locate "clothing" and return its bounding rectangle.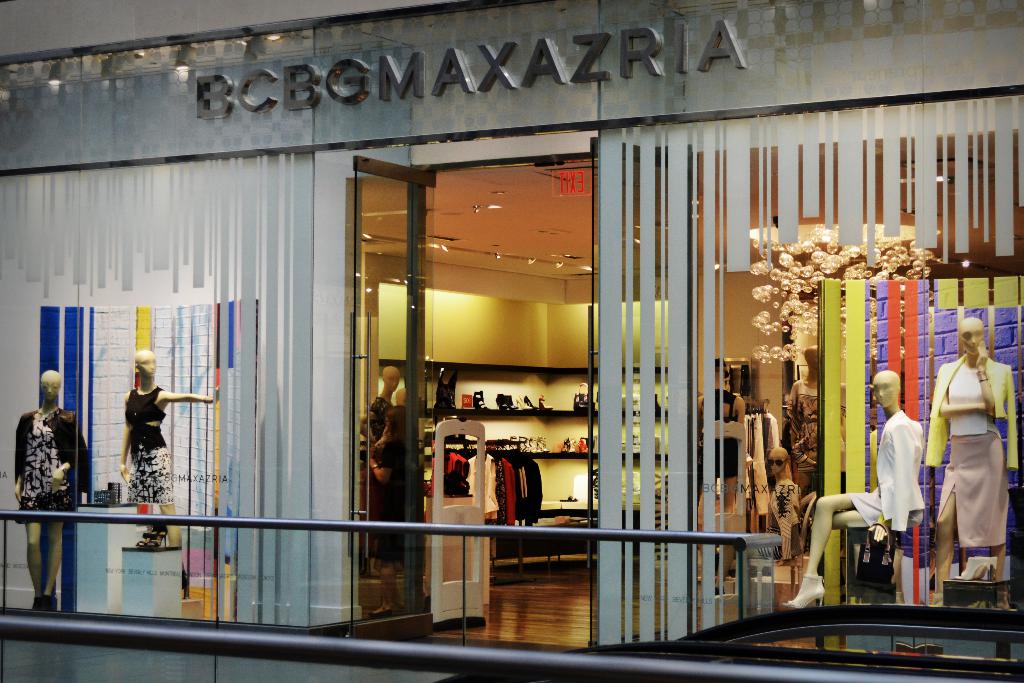
[x1=346, y1=389, x2=415, y2=561].
